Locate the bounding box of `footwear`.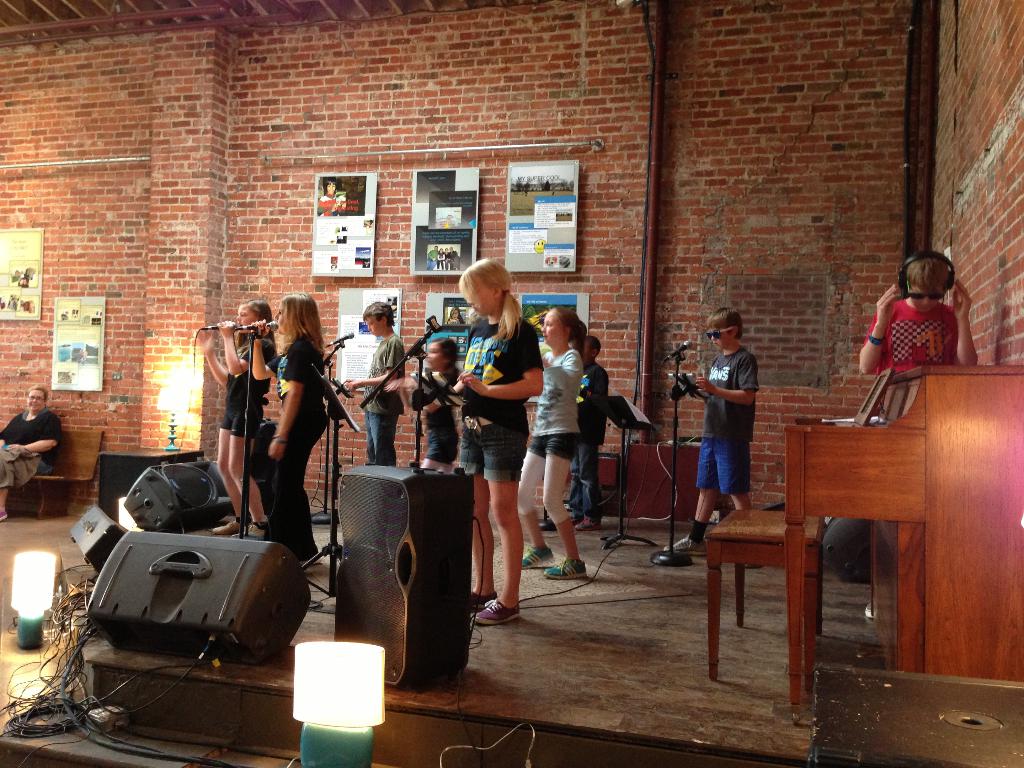
Bounding box: [563,512,578,527].
